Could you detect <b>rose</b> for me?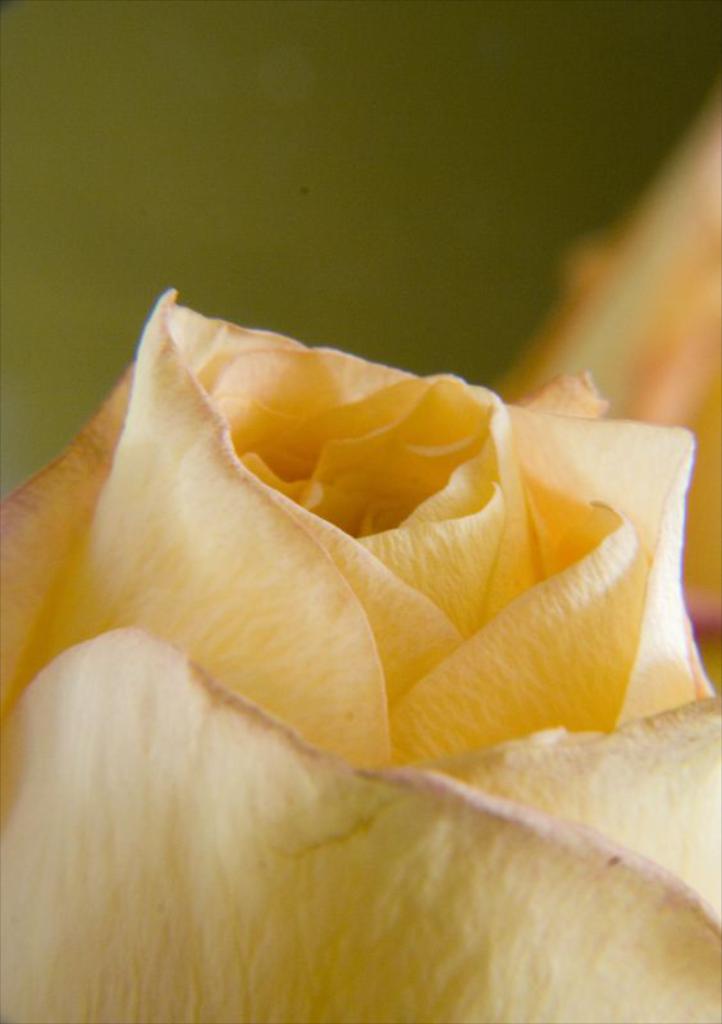
Detection result: <box>0,279,721,1023</box>.
